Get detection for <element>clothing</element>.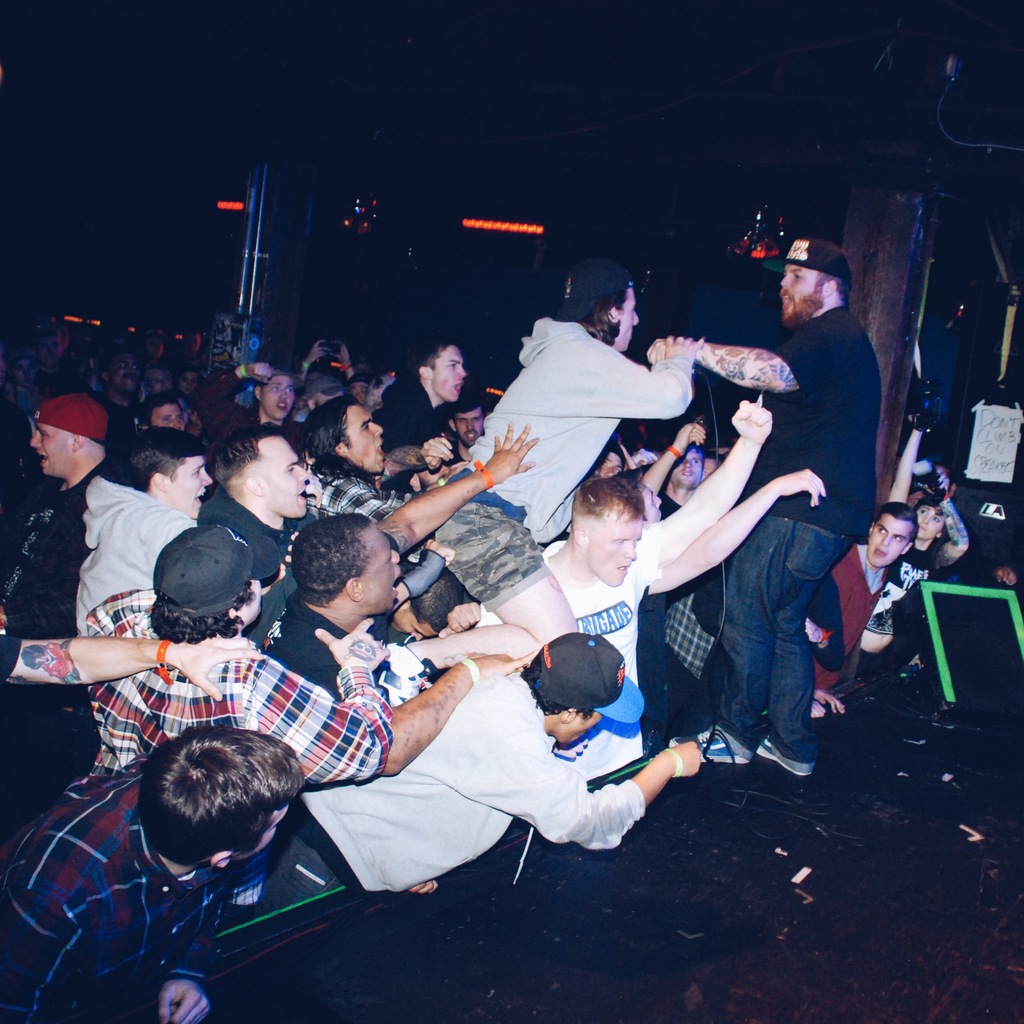
Detection: crop(471, 296, 702, 557).
